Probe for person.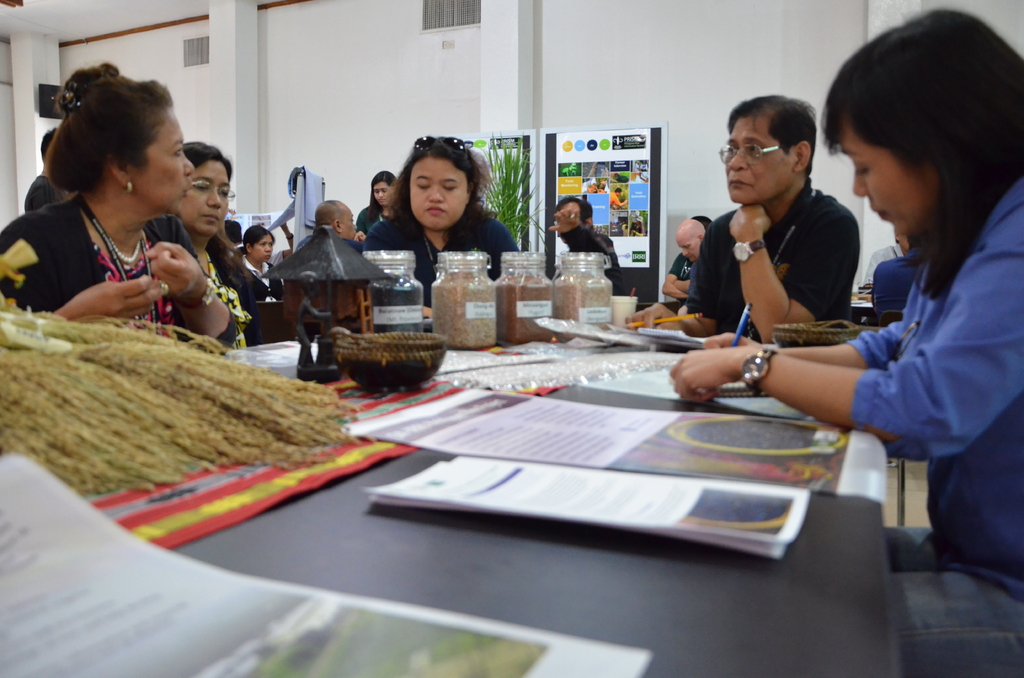
Probe result: 360, 131, 528, 314.
